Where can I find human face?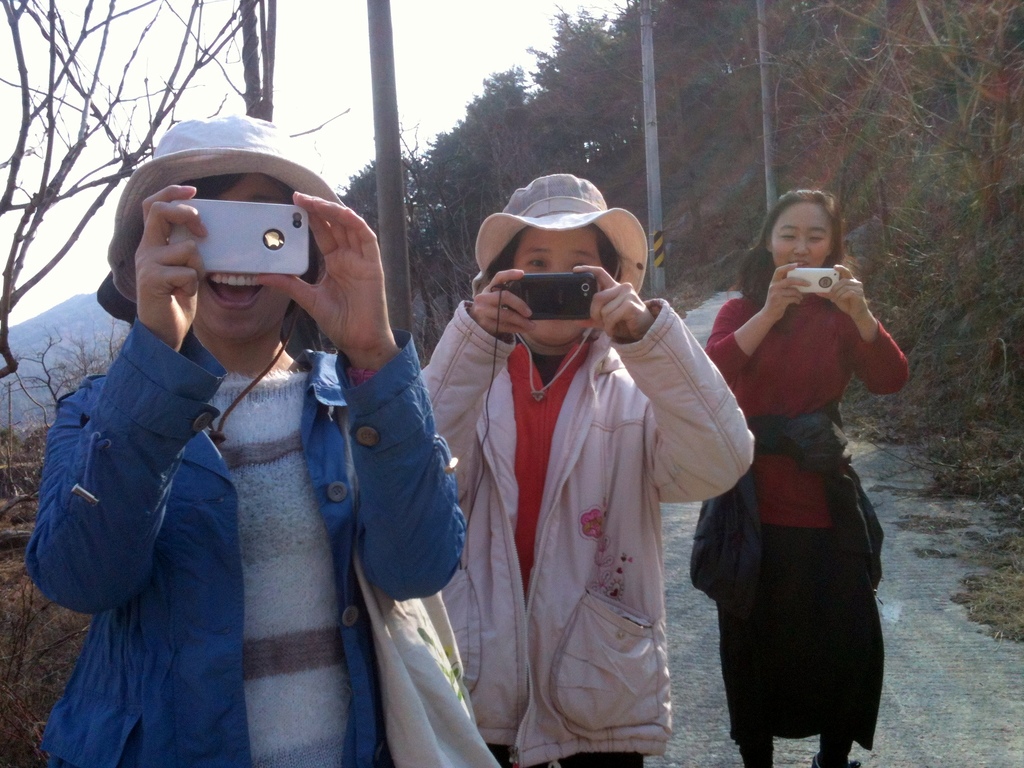
You can find it at 765 204 838 270.
